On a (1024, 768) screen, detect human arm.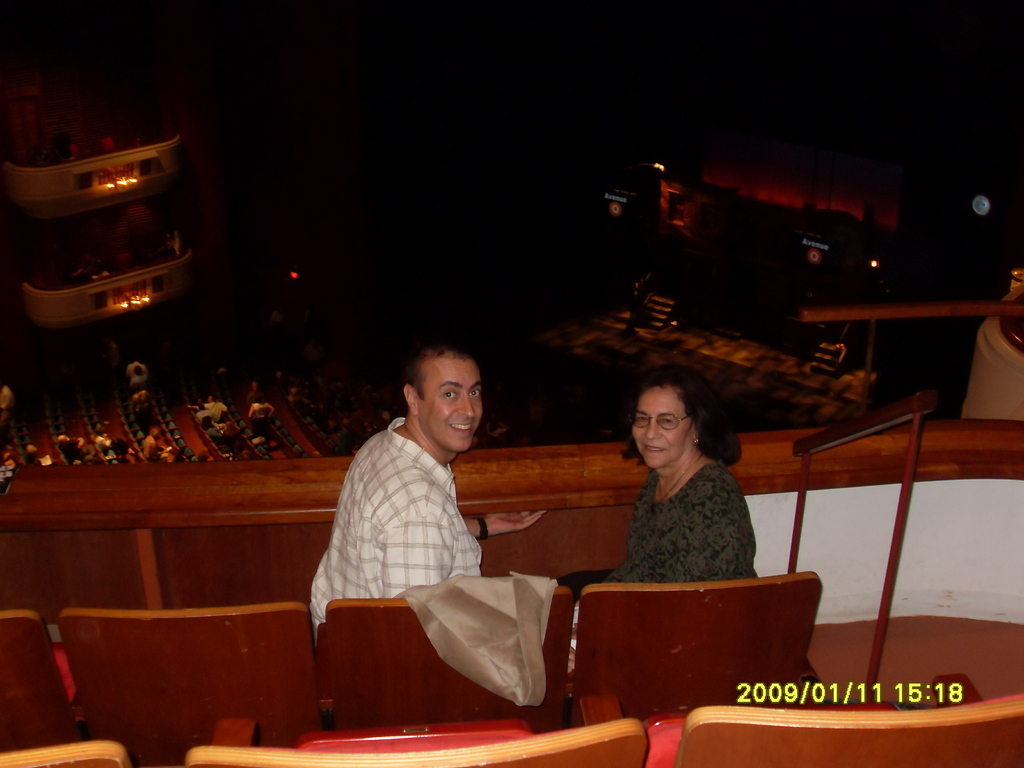
[384, 499, 457, 600].
